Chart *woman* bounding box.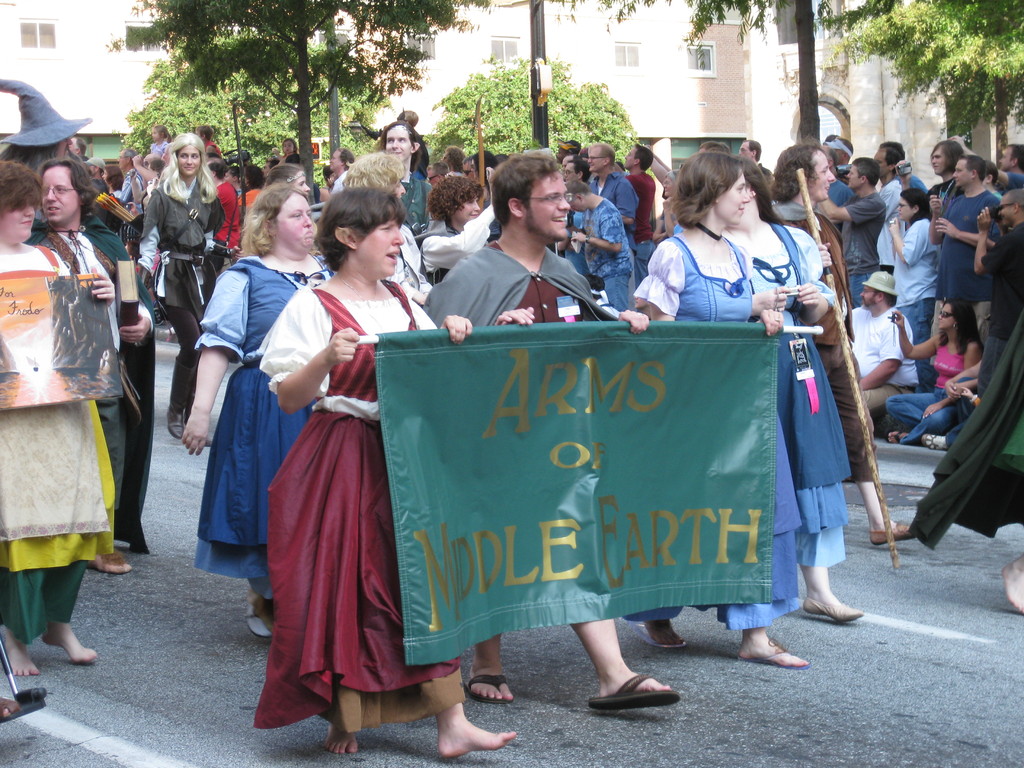
Charted: rect(141, 129, 242, 445).
